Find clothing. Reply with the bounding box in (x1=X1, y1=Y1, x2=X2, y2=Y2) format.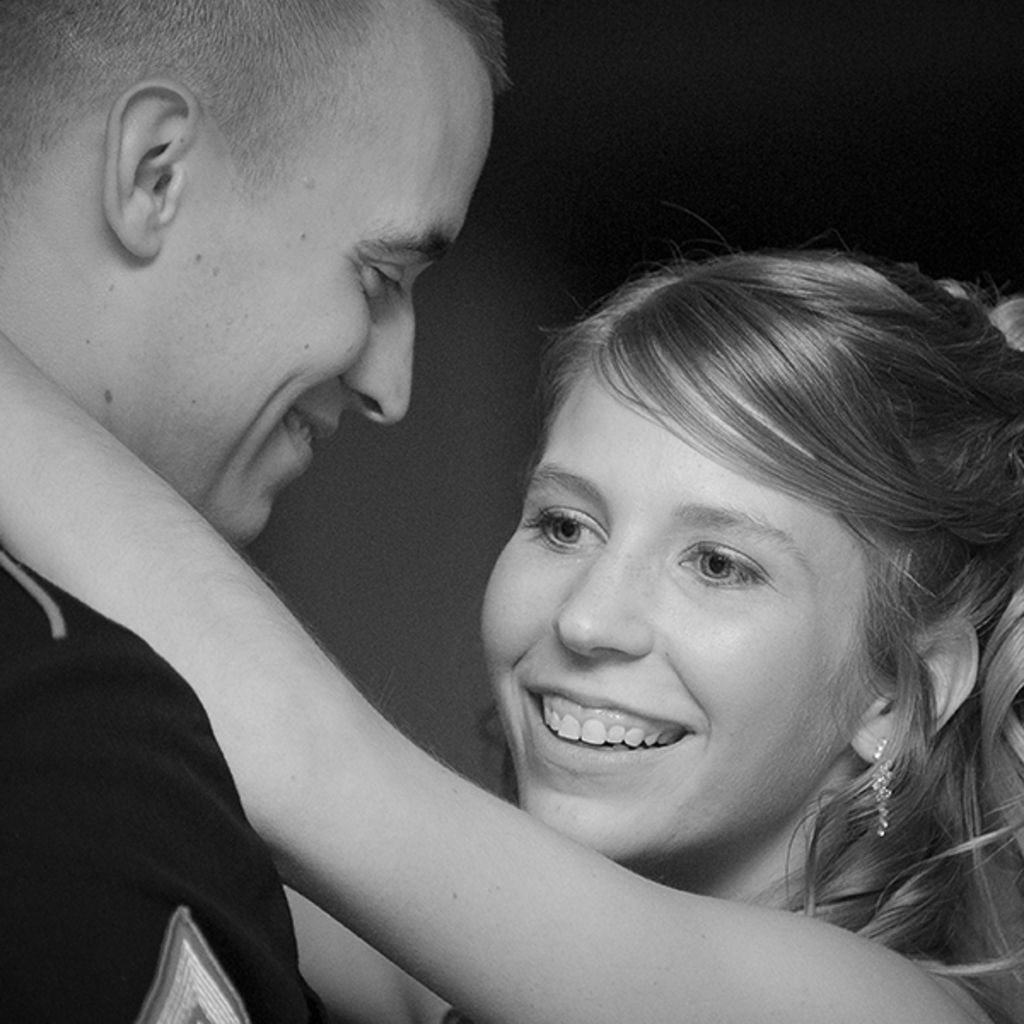
(x1=0, y1=539, x2=326, y2=1022).
